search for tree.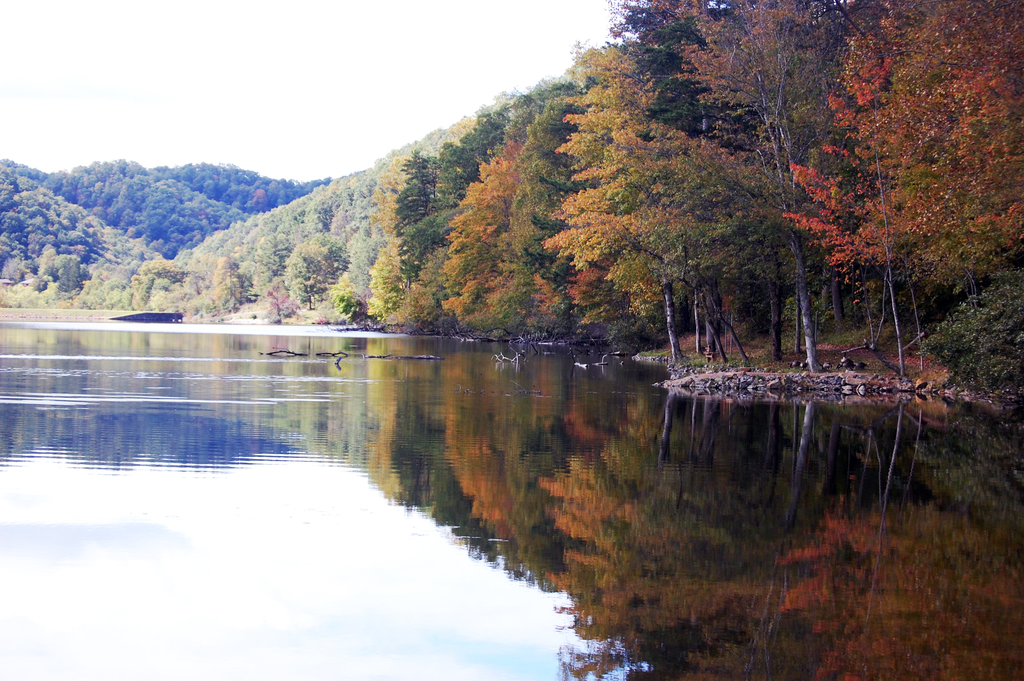
Found at <box>675,0,881,379</box>.
